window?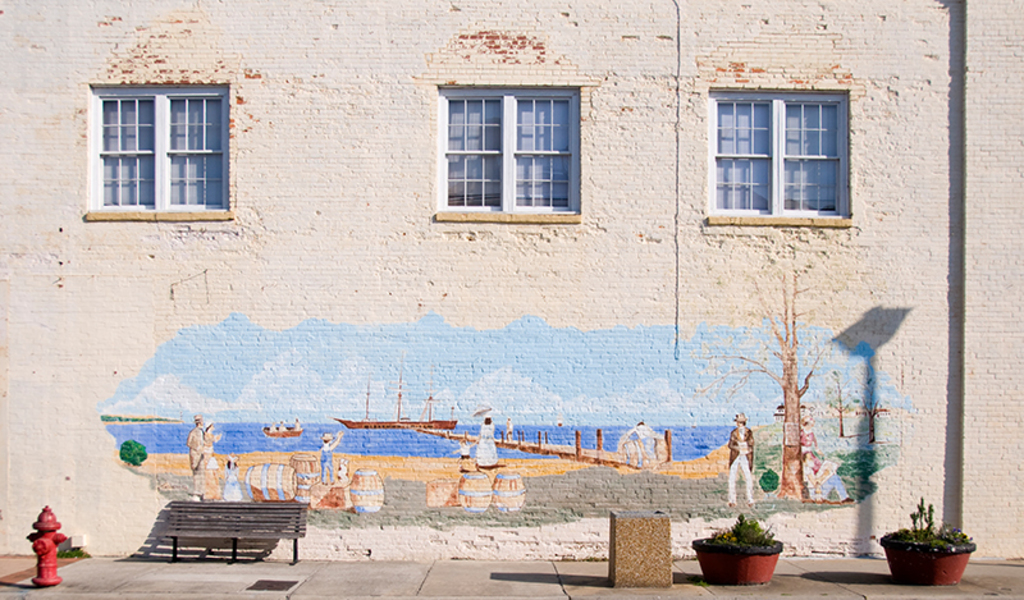
431,82,589,217
